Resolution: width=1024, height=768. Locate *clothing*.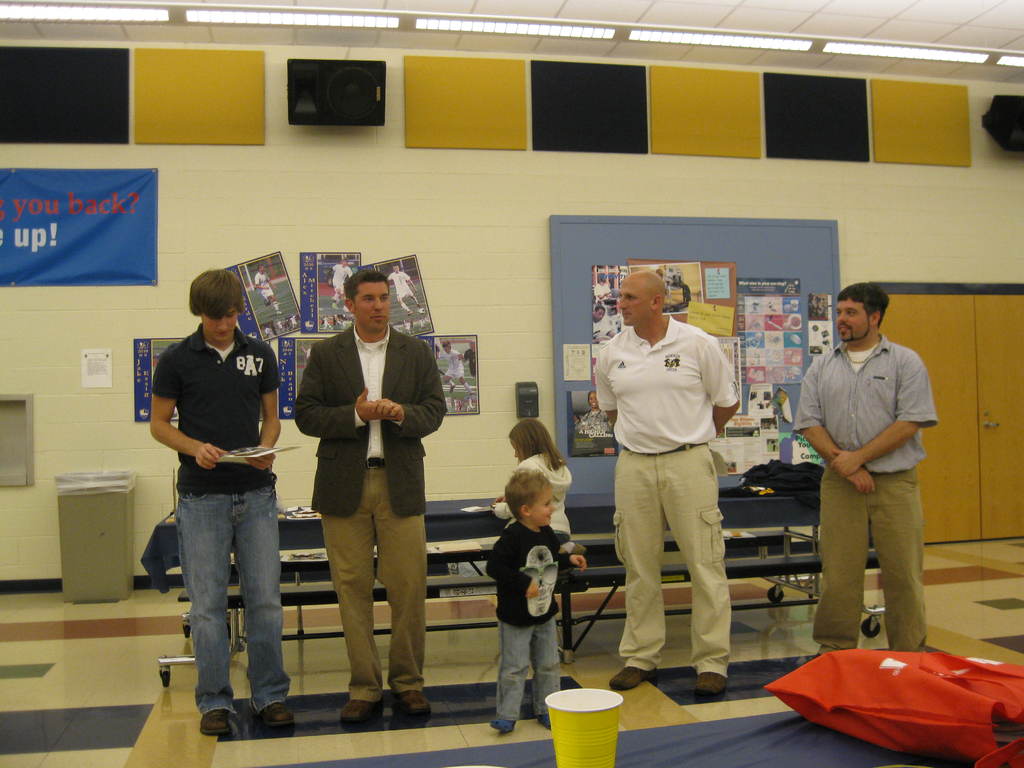
790 331 943 655.
